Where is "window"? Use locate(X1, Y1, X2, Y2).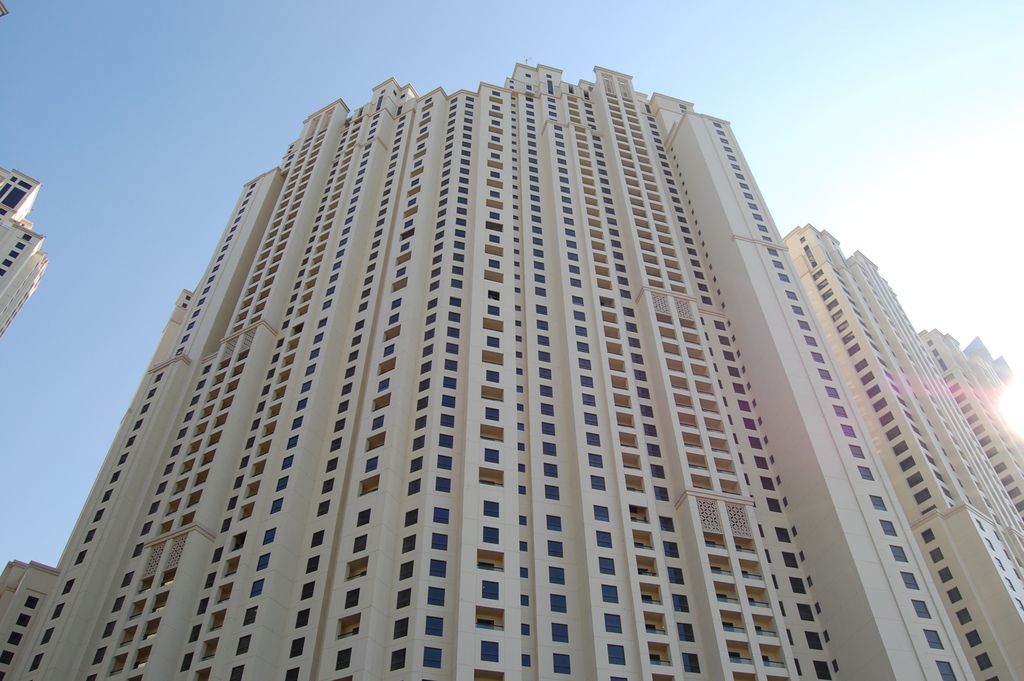
locate(931, 546, 943, 568).
